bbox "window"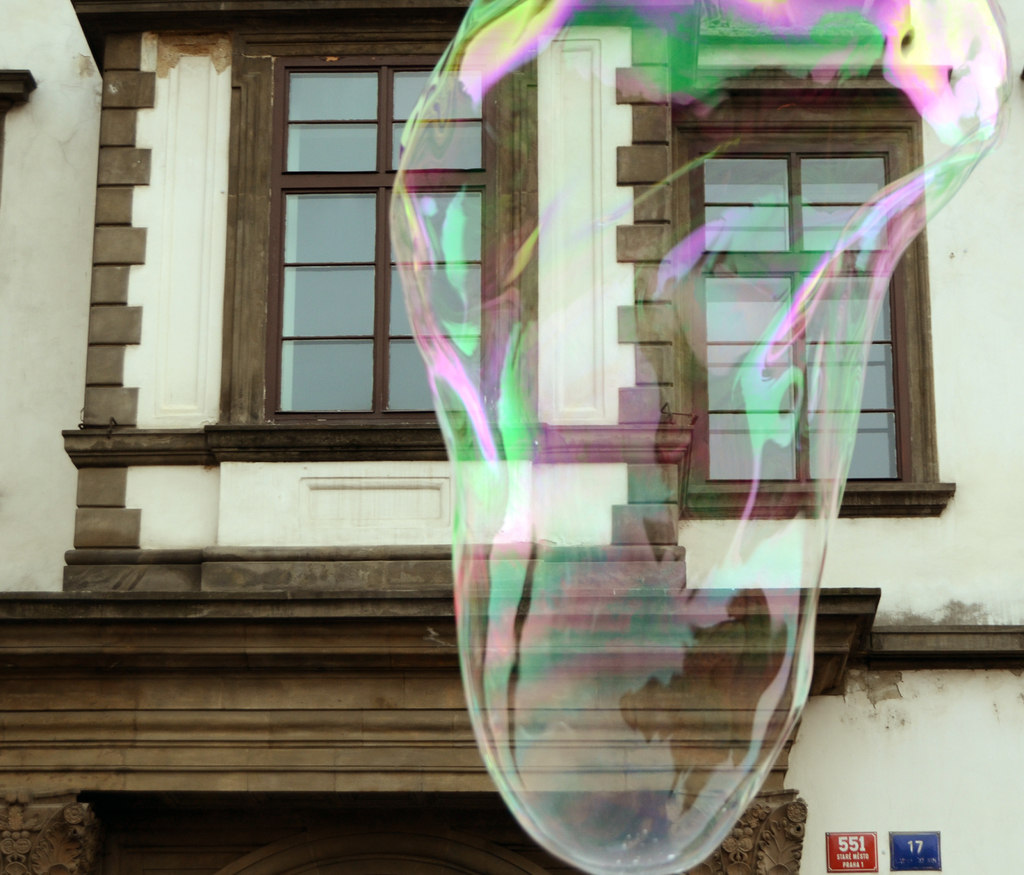
detection(673, 122, 943, 485)
